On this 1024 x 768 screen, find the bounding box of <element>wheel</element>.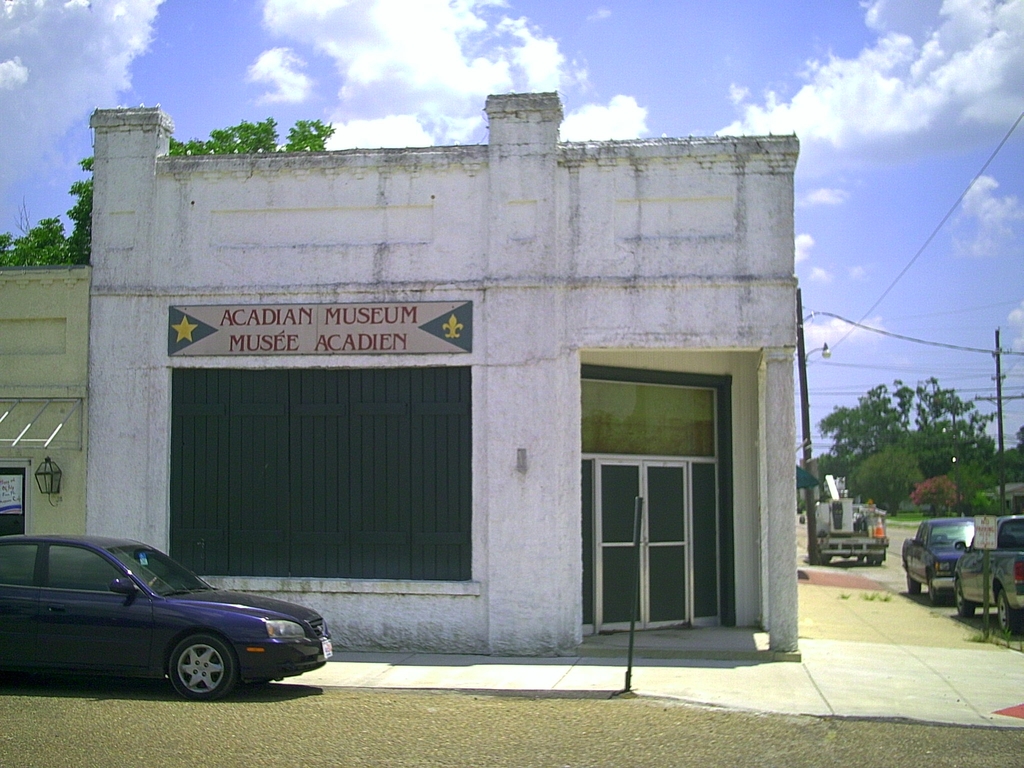
Bounding box: rect(159, 629, 238, 698).
